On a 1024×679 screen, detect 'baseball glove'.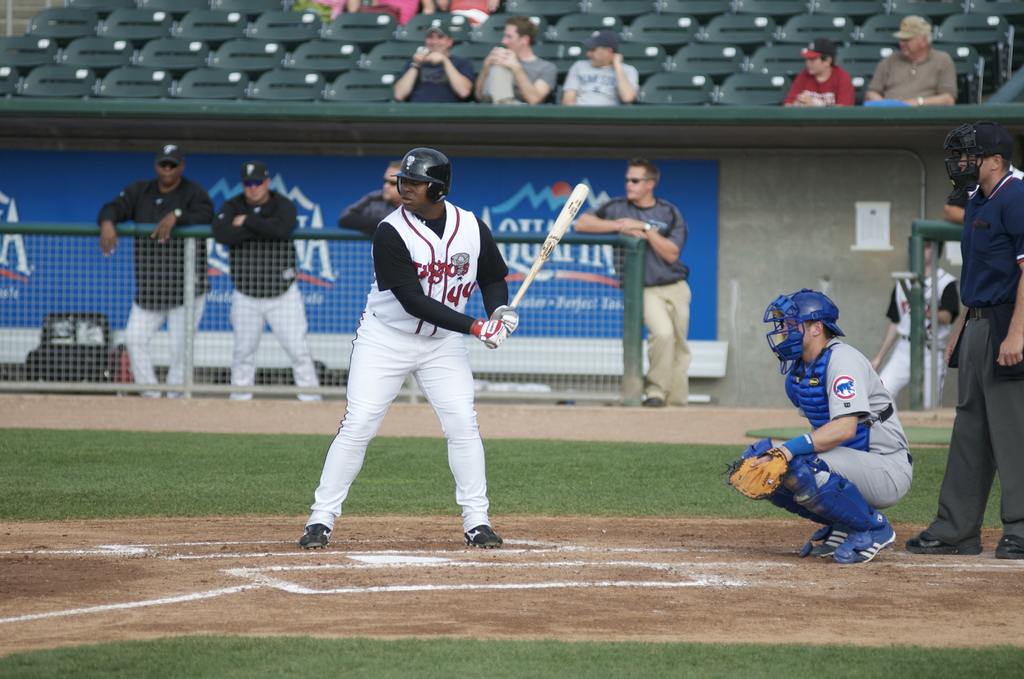
Rect(476, 318, 507, 350).
